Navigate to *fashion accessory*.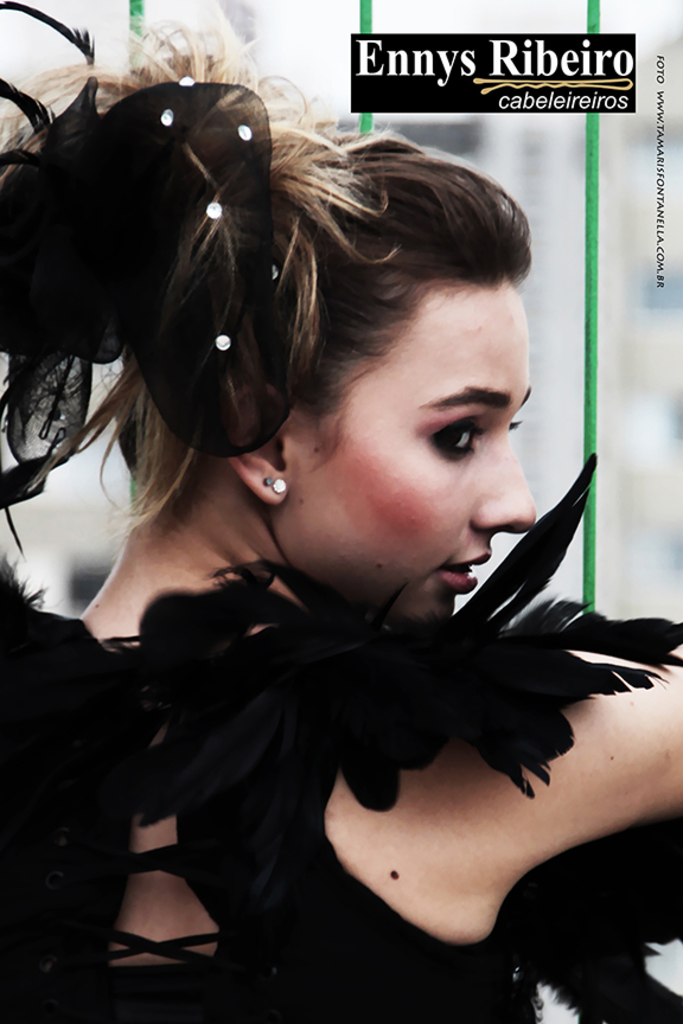
Navigation target: <bbox>208, 199, 222, 220</bbox>.
